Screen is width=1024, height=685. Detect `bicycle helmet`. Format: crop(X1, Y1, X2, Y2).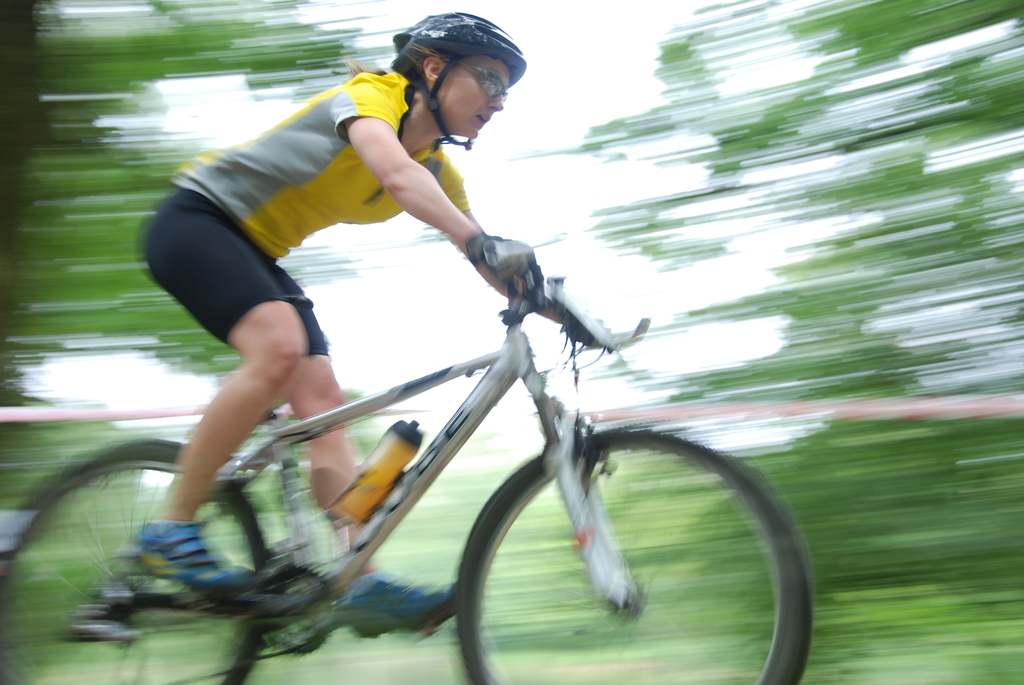
crop(383, 6, 520, 136).
